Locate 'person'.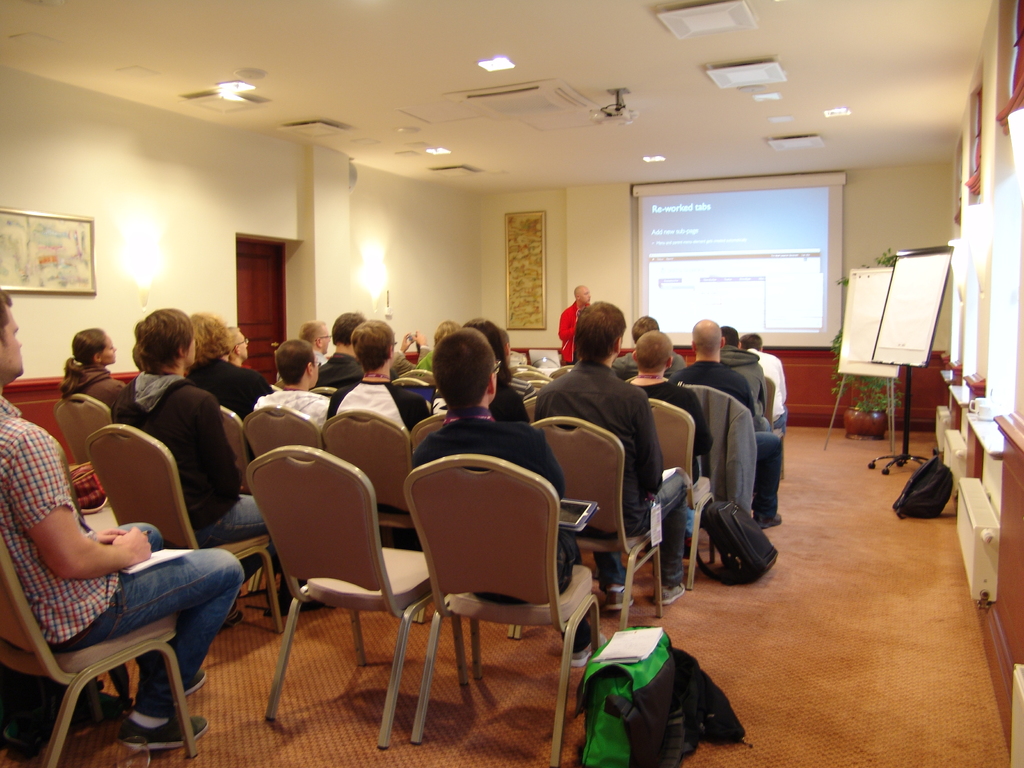
Bounding box: [left=465, top=316, right=529, bottom=419].
